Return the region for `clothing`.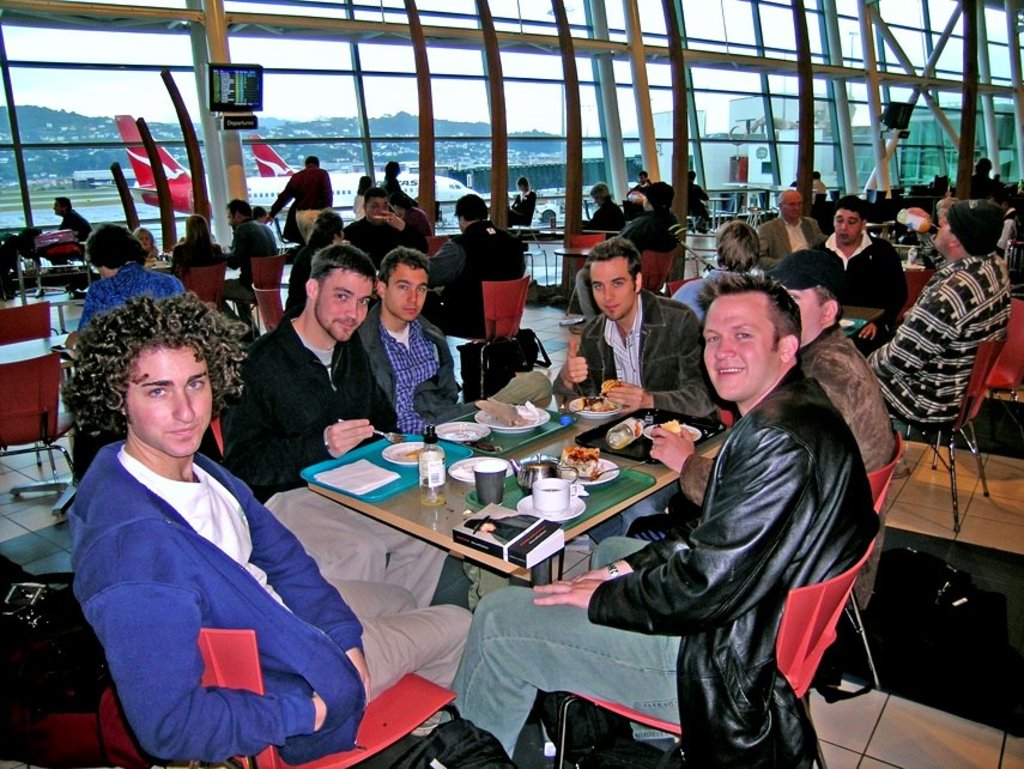
detection(673, 182, 710, 220).
